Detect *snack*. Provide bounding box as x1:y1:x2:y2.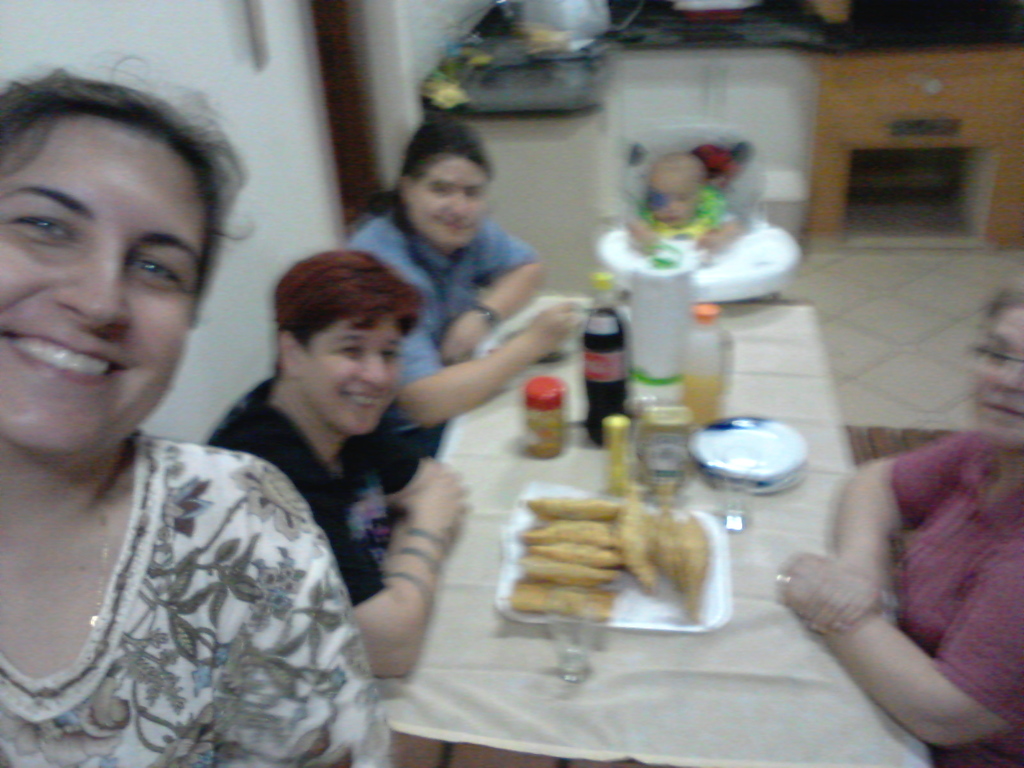
510:489:746:640.
